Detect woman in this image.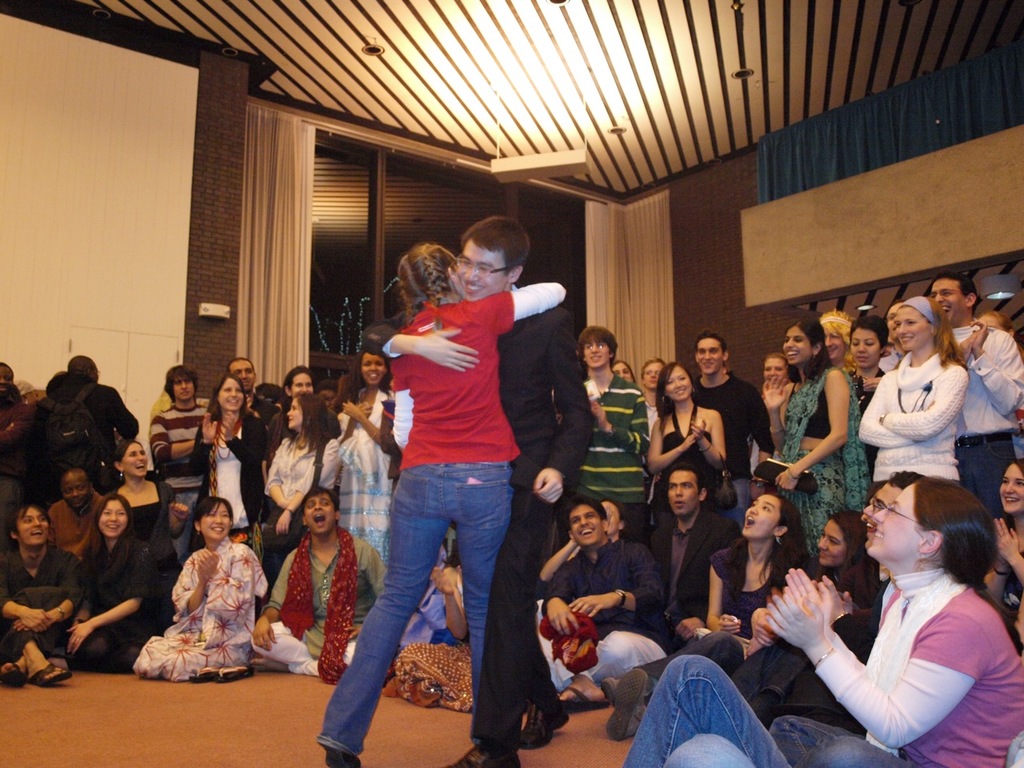
Detection: l=615, t=359, r=633, b=389.
